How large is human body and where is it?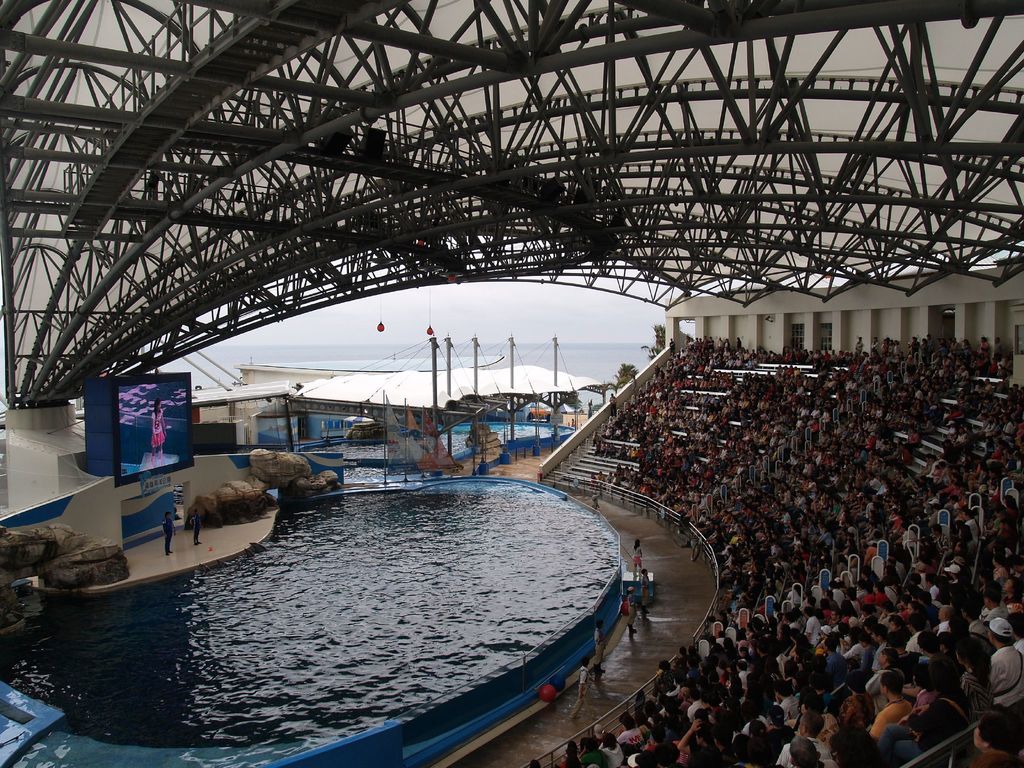
Bounding box: bbox=[709, 334, 717, 348].
